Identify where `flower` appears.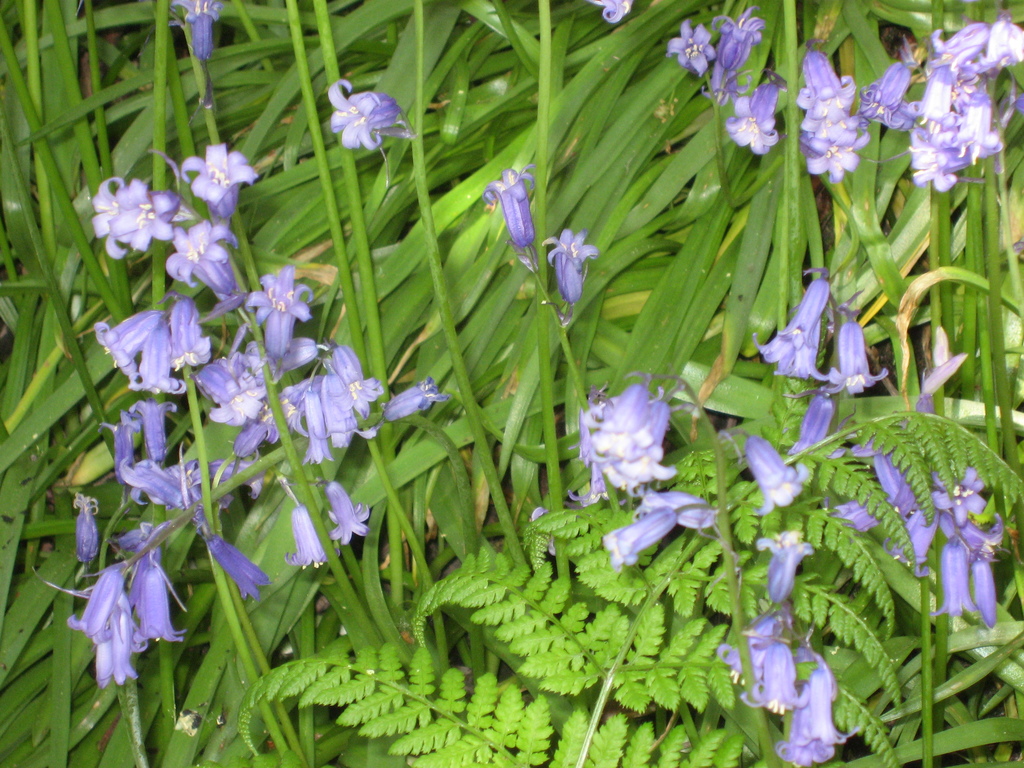
Appears at detection(479, 161, 536, 249).
